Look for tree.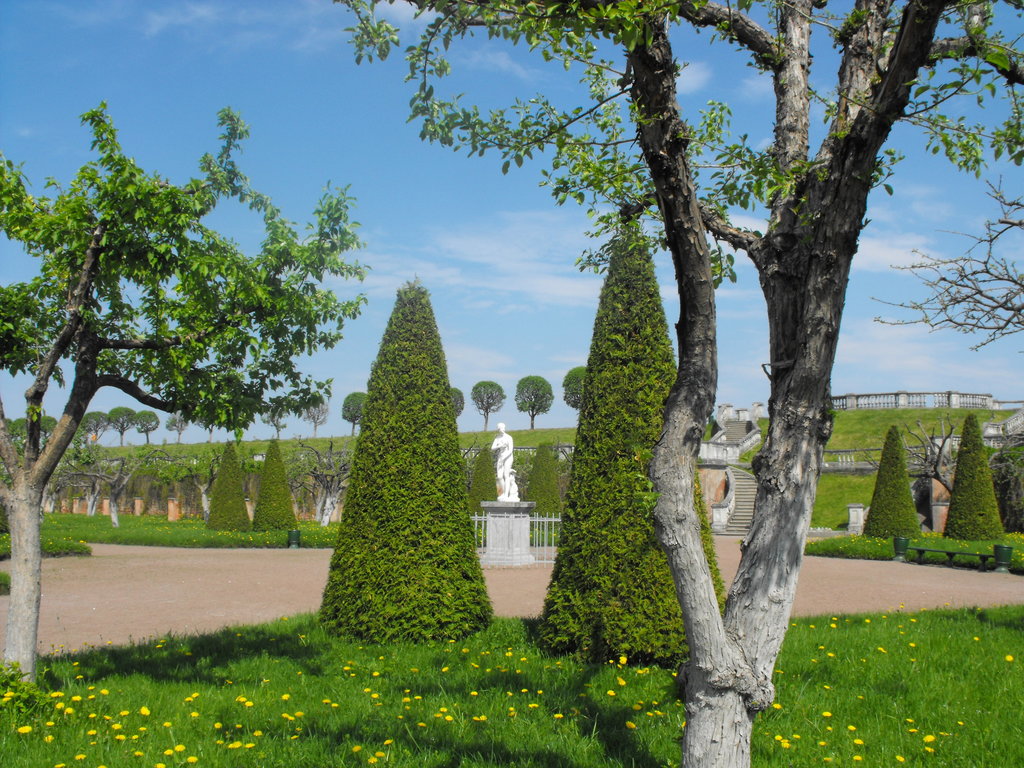
Found: pyautogui.locateOnScreen(130, 408, 160, 444).
